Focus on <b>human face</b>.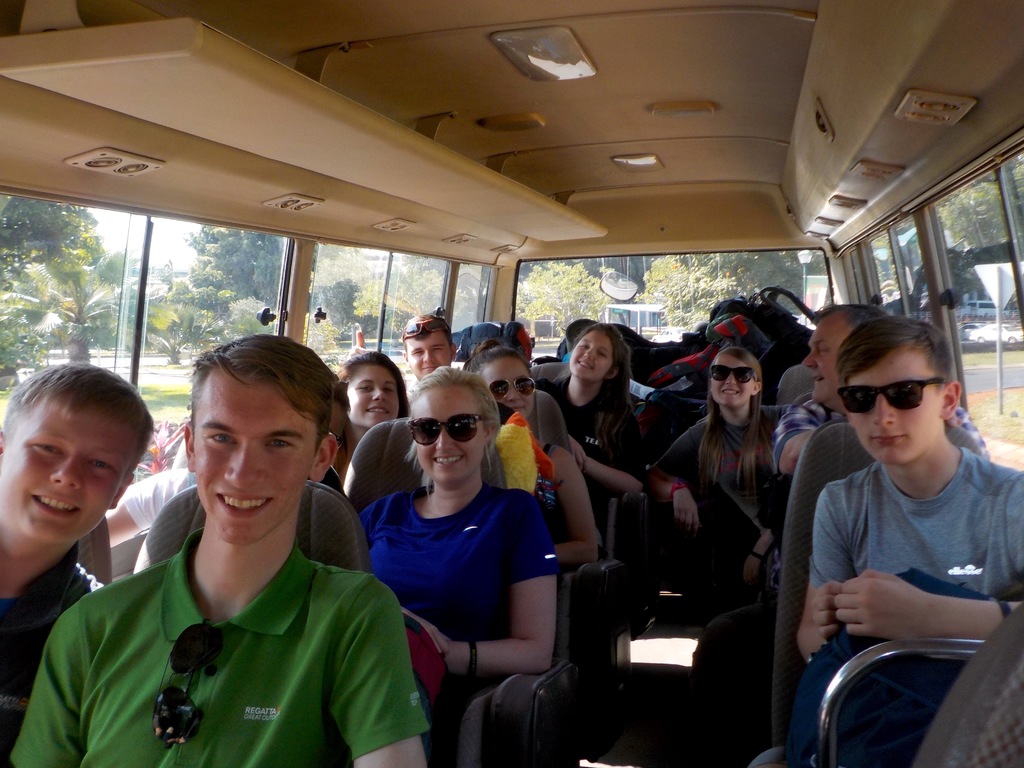
Focused at left=0, top=410, right=137, bottom=543.
